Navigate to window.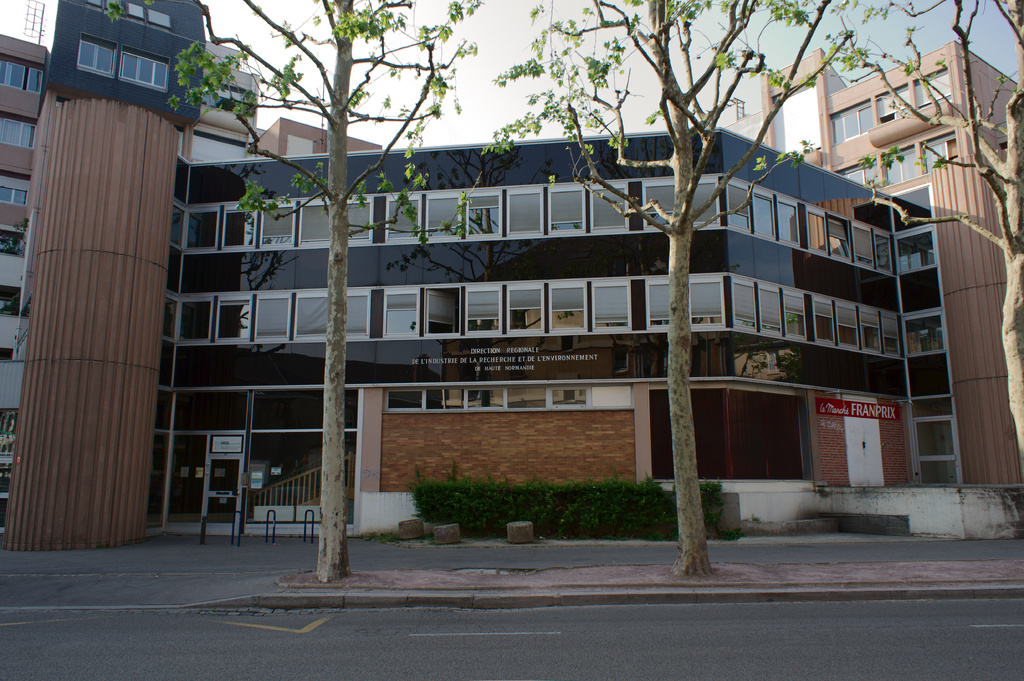
Navigation target: <region>841, 155, 881, 185</region>.
